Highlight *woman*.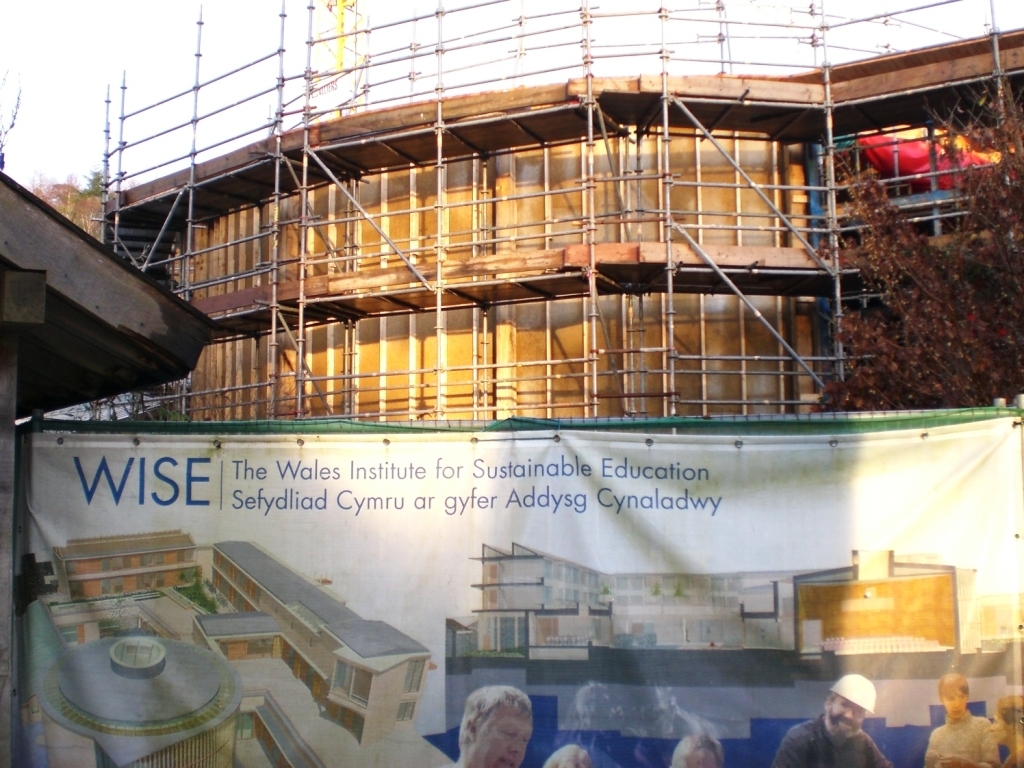
Highlighted region: 988:693:1023:767.
